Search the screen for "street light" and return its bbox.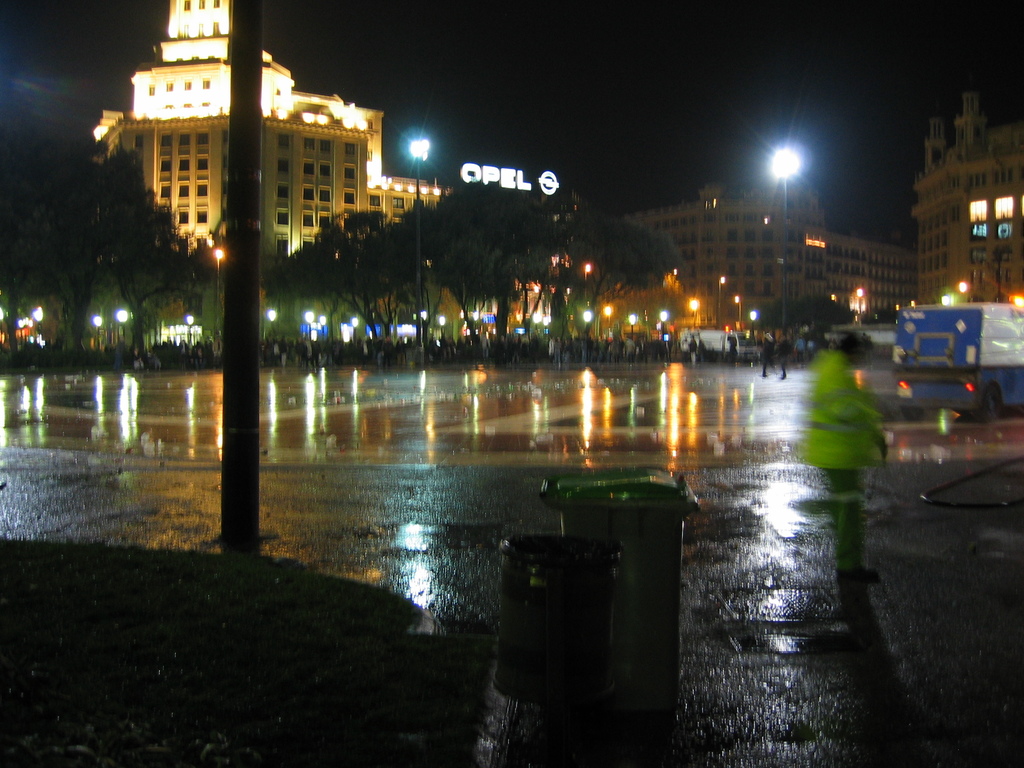
Found: l=627, t=310, r=633, b=342.
